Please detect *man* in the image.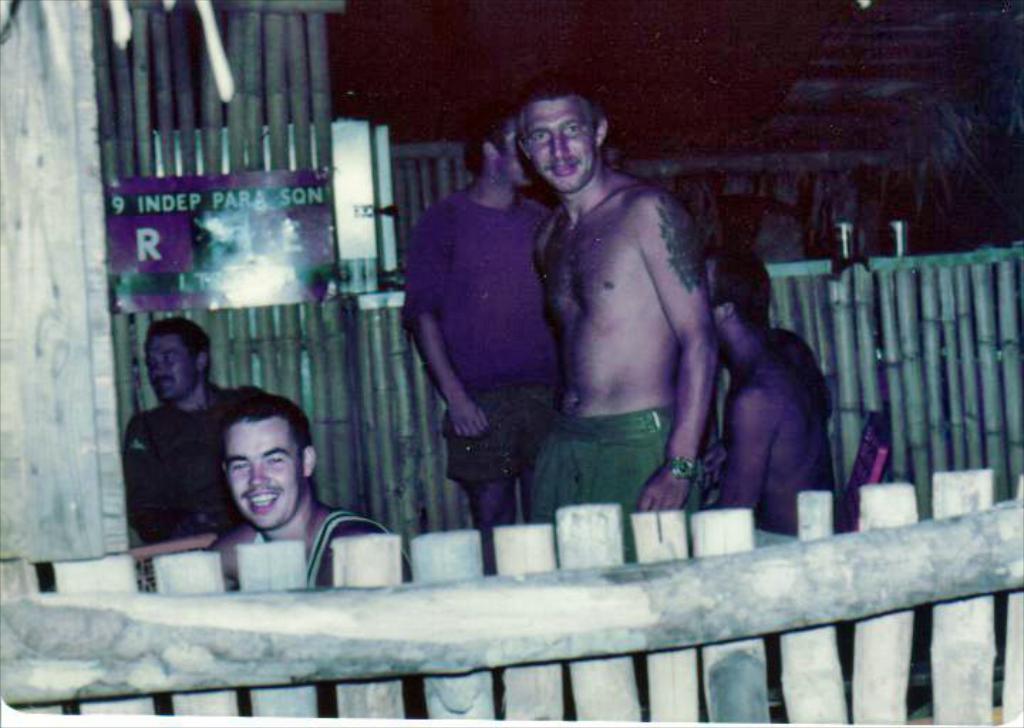
{"x1": 472, "y1": 92, "x2": 761, "y2": 549}.
